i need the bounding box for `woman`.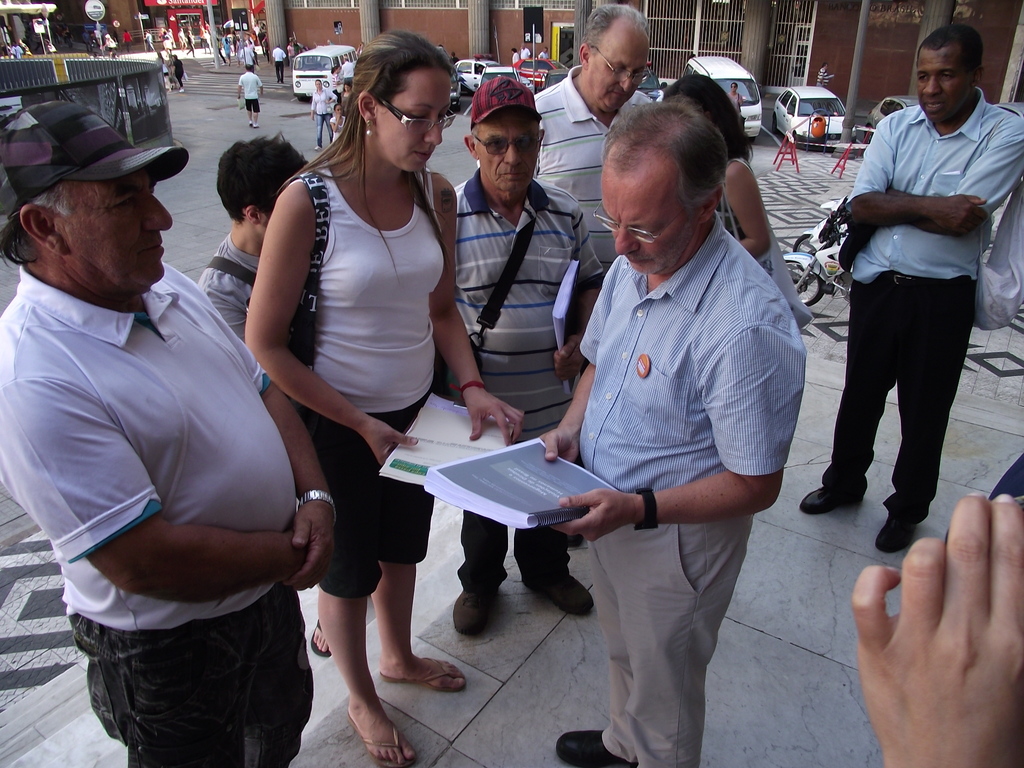
Here it is: 312, 76, 340, 150.
